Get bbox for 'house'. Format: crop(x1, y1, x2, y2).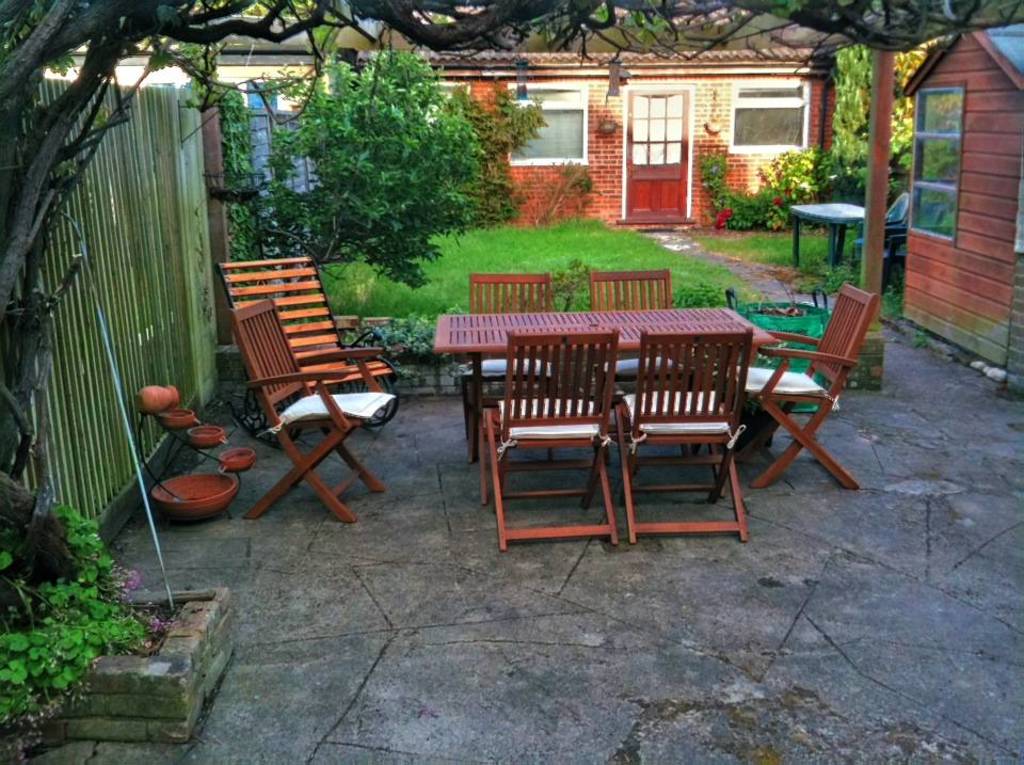
crop(394, 23, 836, 220).
